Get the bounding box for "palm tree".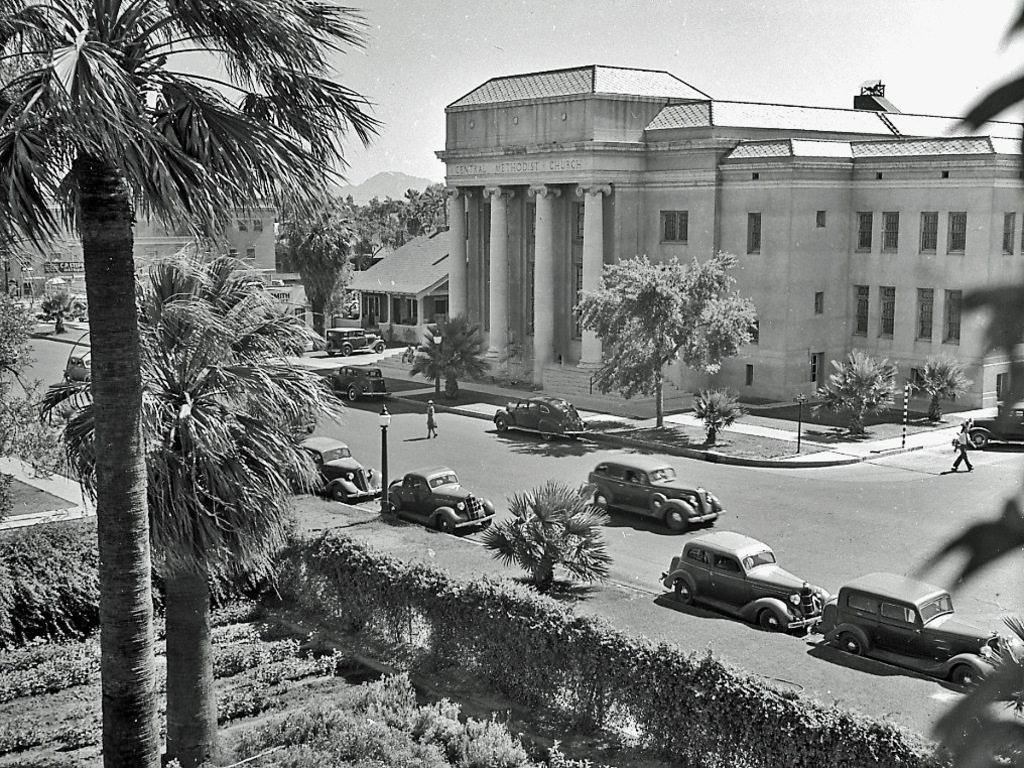
{"x1": 26, "y1": 237, "x2": 343, "y2": 767}.
